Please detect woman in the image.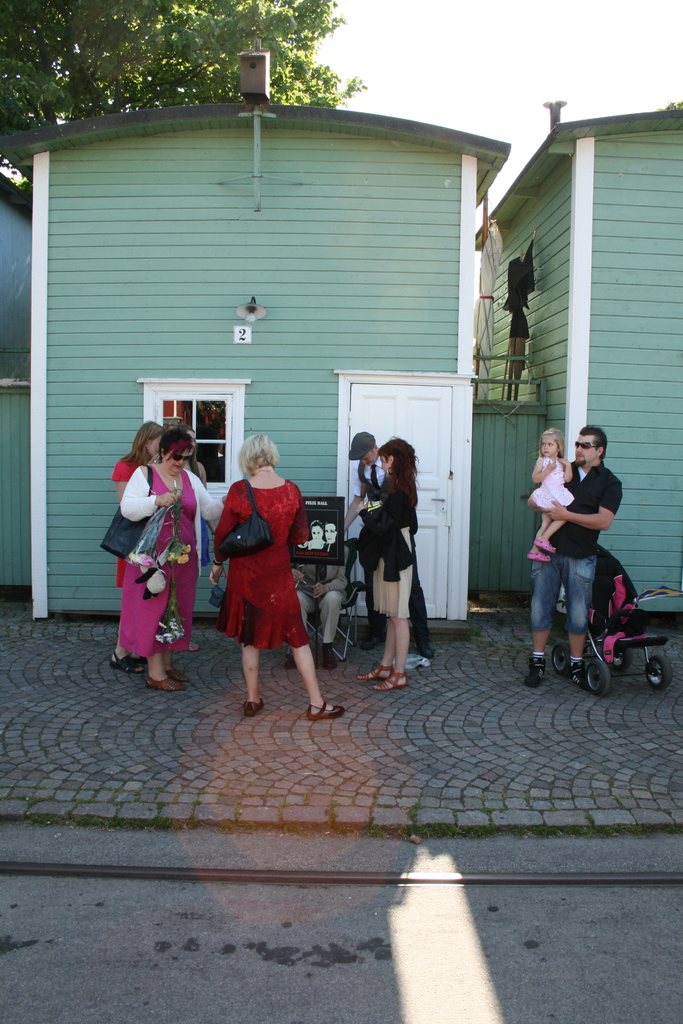
locate(207, 426, 348, 723).
